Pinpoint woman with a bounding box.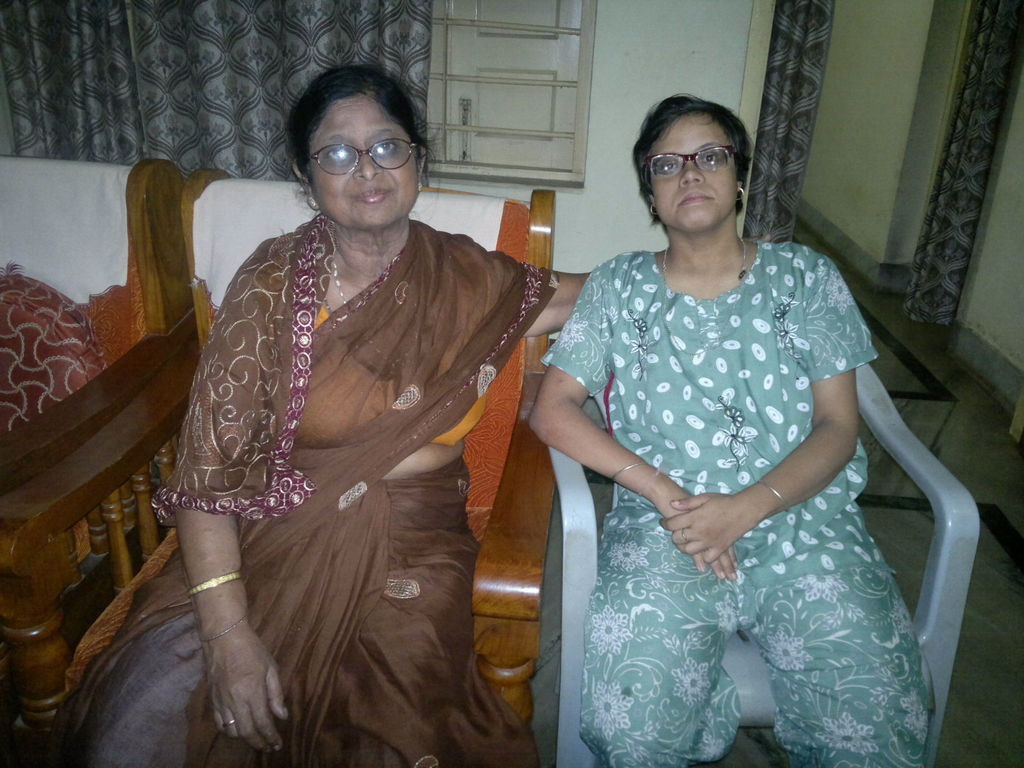
62 56 591 767.
